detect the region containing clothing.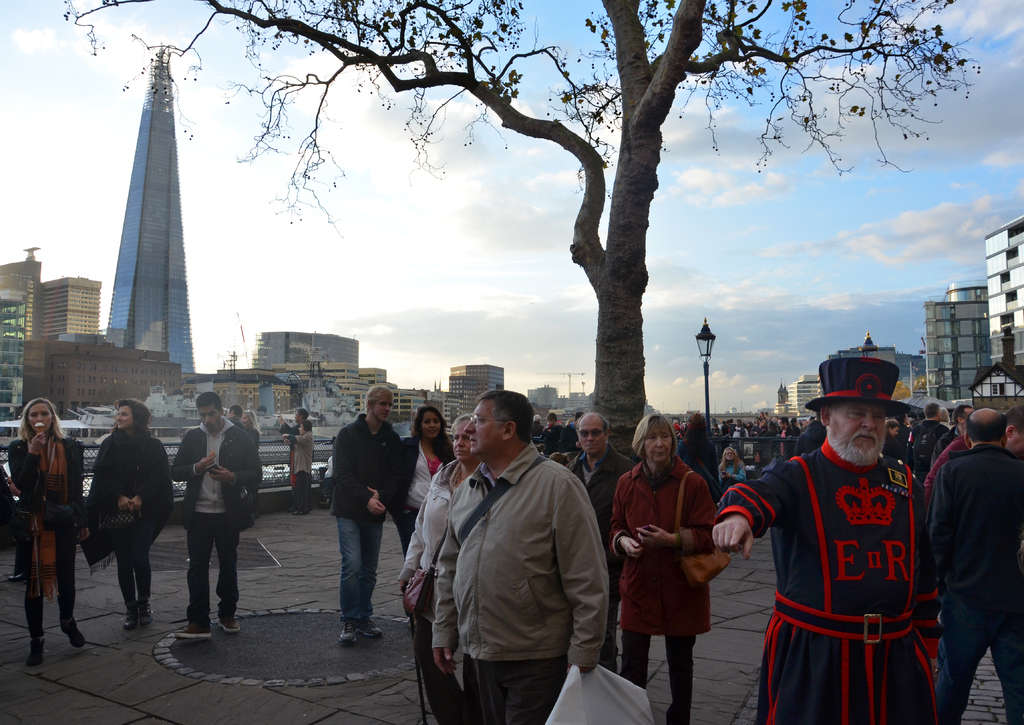
11 434 81 642.
